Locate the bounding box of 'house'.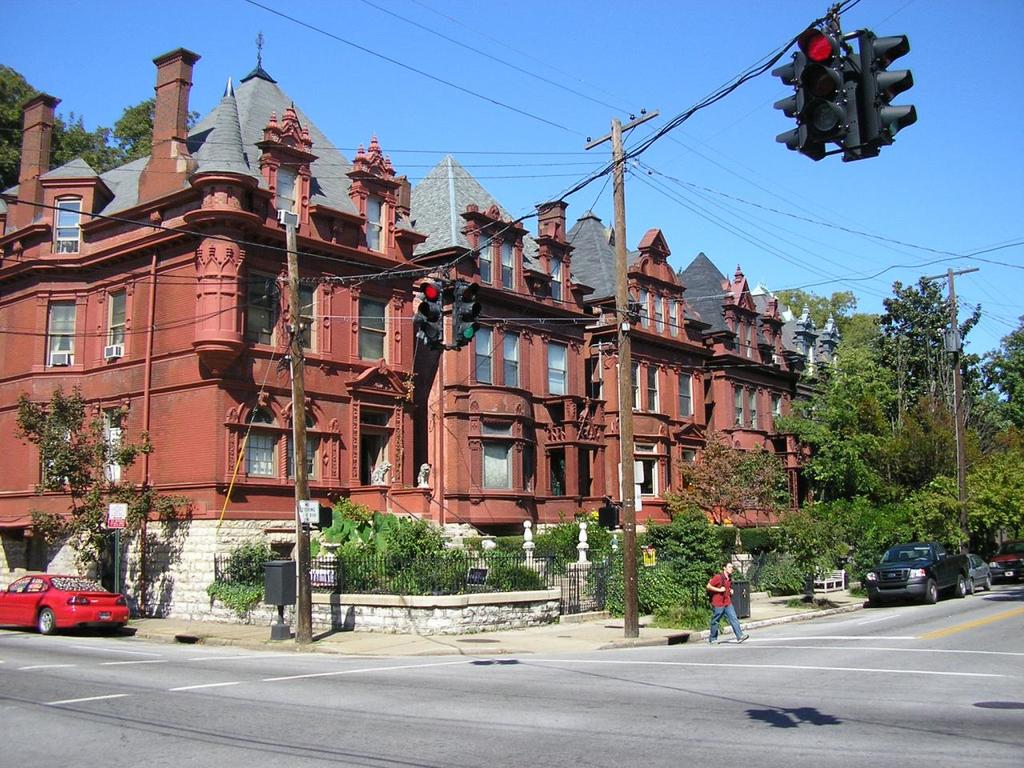
Bounding box: [left=5, top=82, right=241, bottom=550].
